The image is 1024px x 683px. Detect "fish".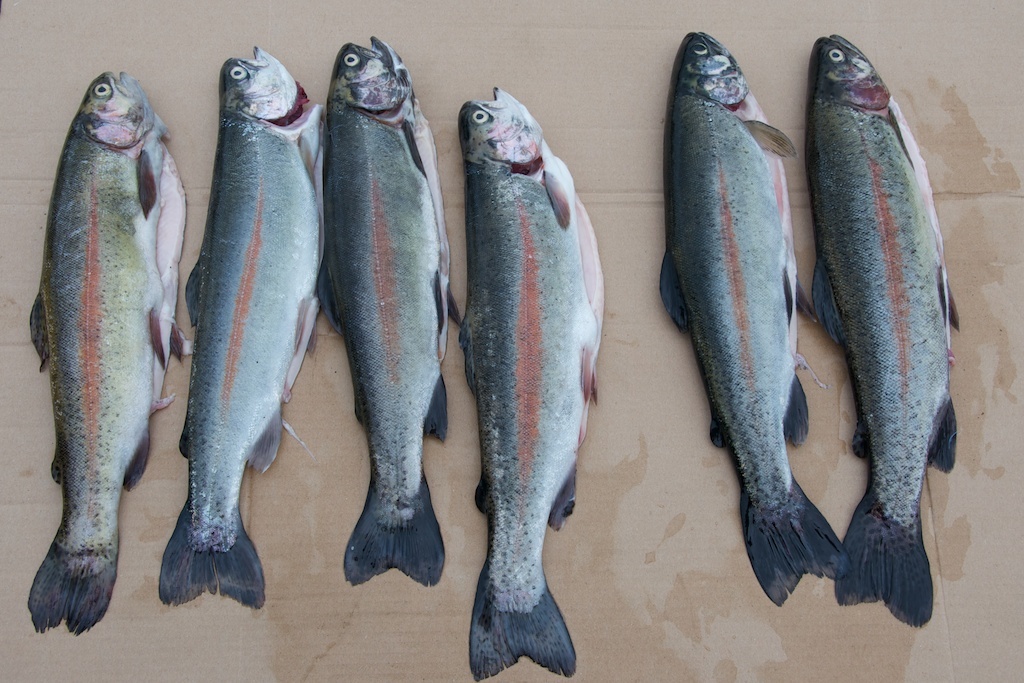
Detection: BBox(658, 27, 860, 610).
